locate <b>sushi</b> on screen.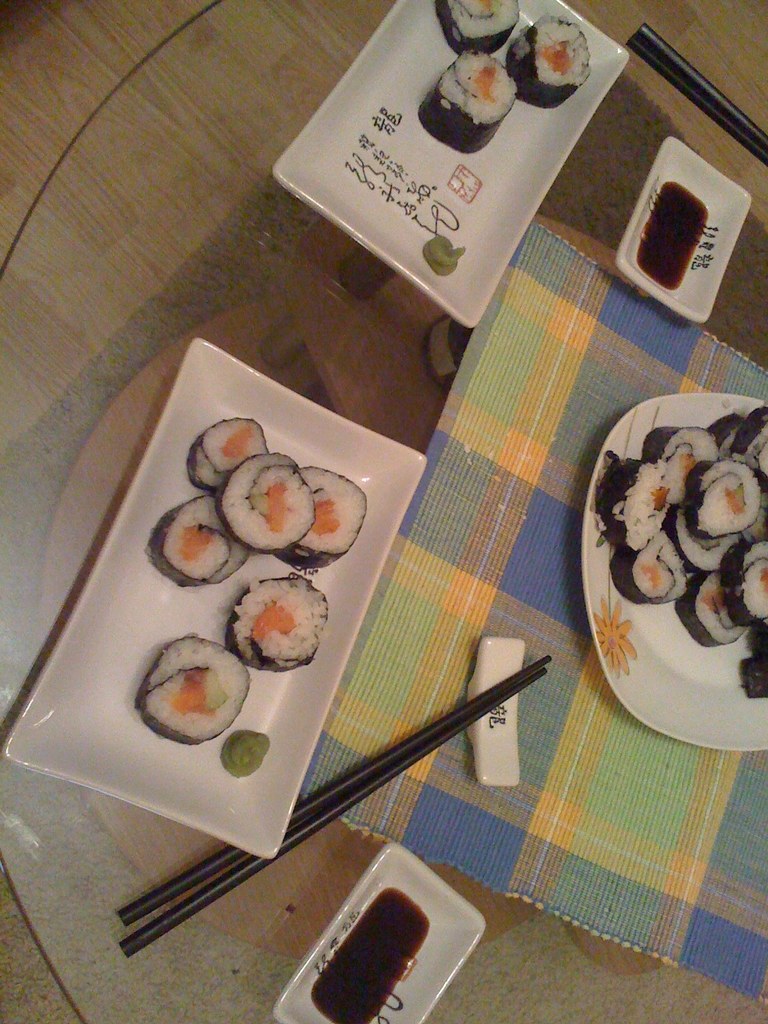
On screen at 415/52/518/155.
